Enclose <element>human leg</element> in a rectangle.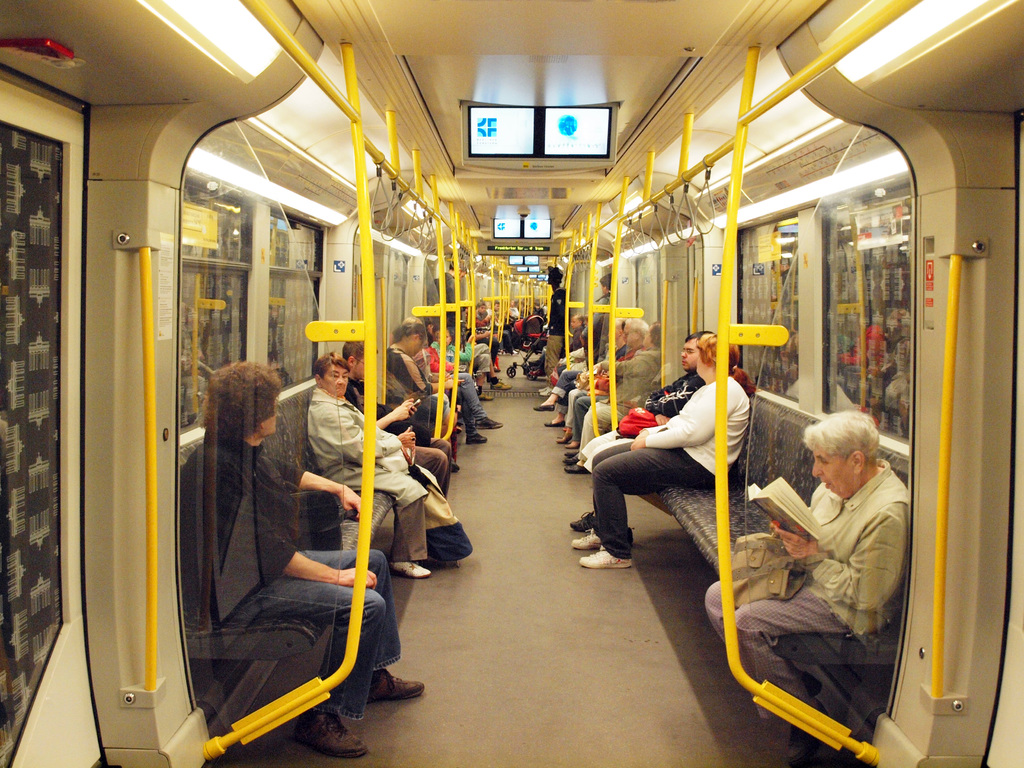
bbox=[455, 390, 483, 444].
